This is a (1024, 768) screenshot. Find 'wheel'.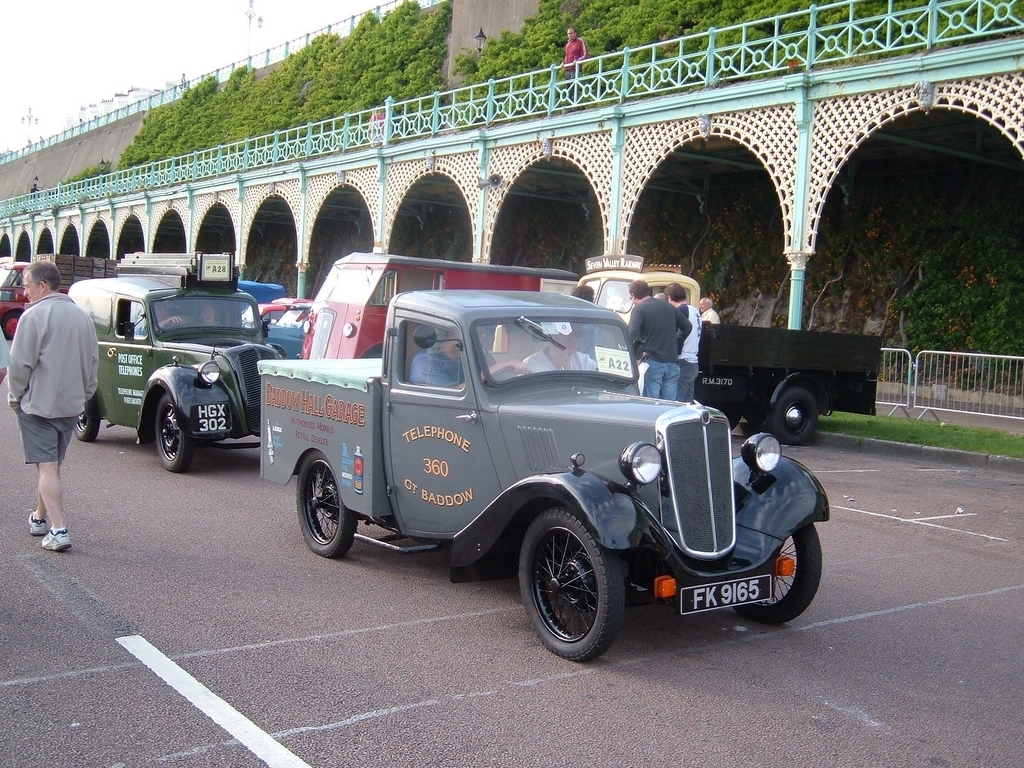
Bounding box: [483,366,530,381].
